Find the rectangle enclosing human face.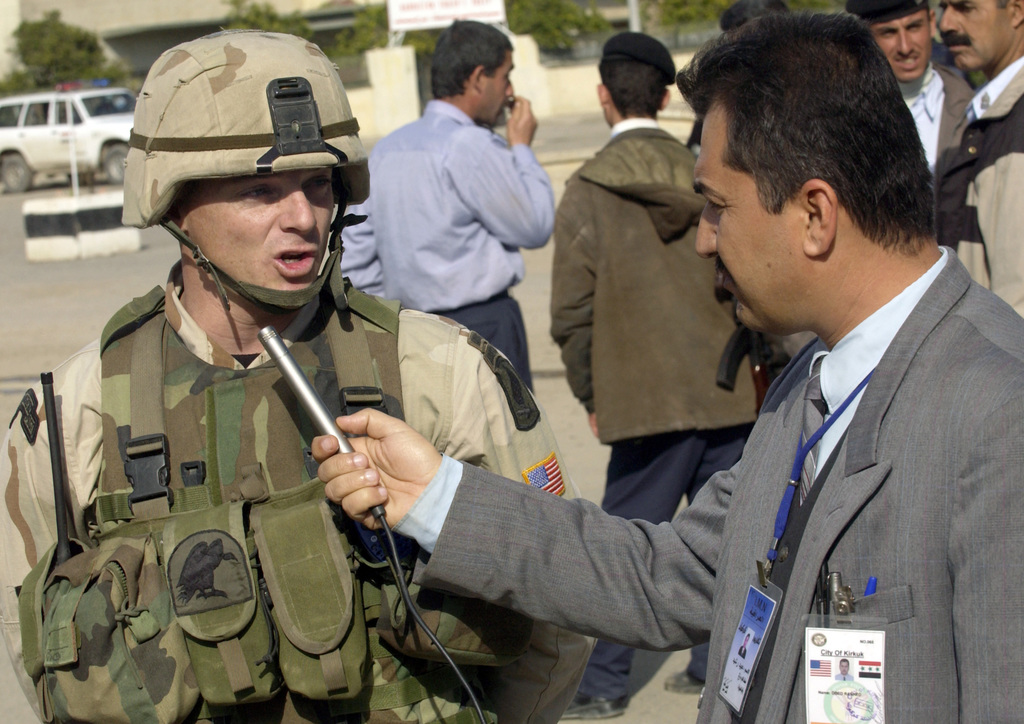
x1=871, y1=12, x2=931, y2=76.
